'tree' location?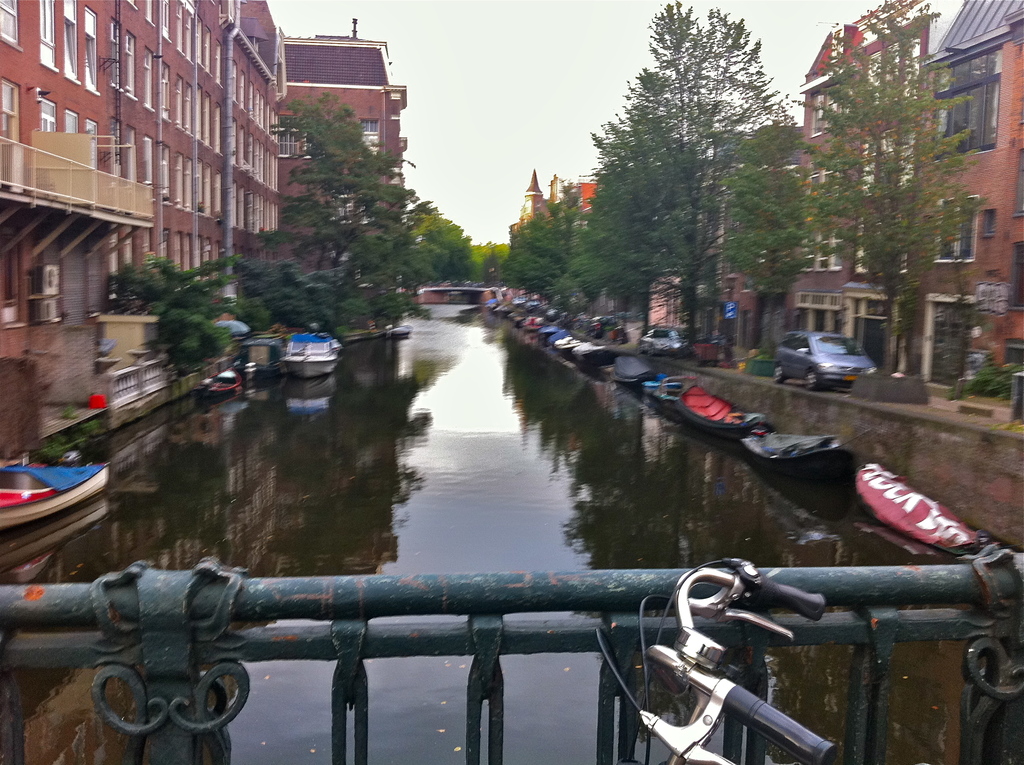
detection(806, 0, 970, 421)
